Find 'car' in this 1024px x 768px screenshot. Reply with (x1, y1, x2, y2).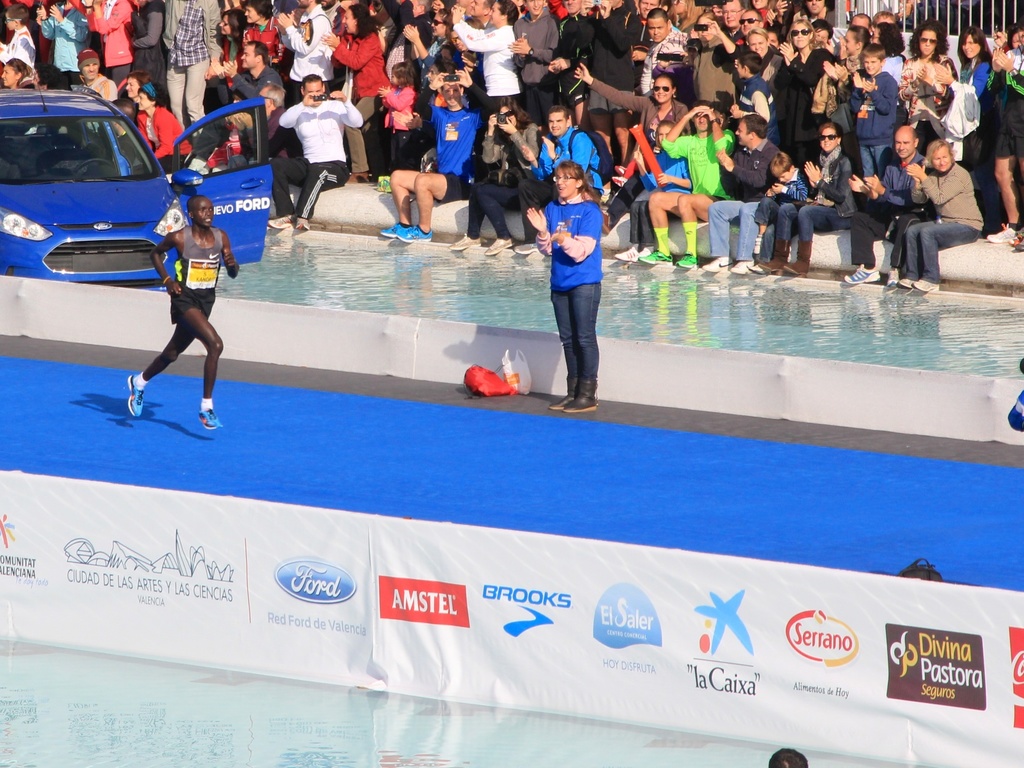
(0, 71, 269, 289).
